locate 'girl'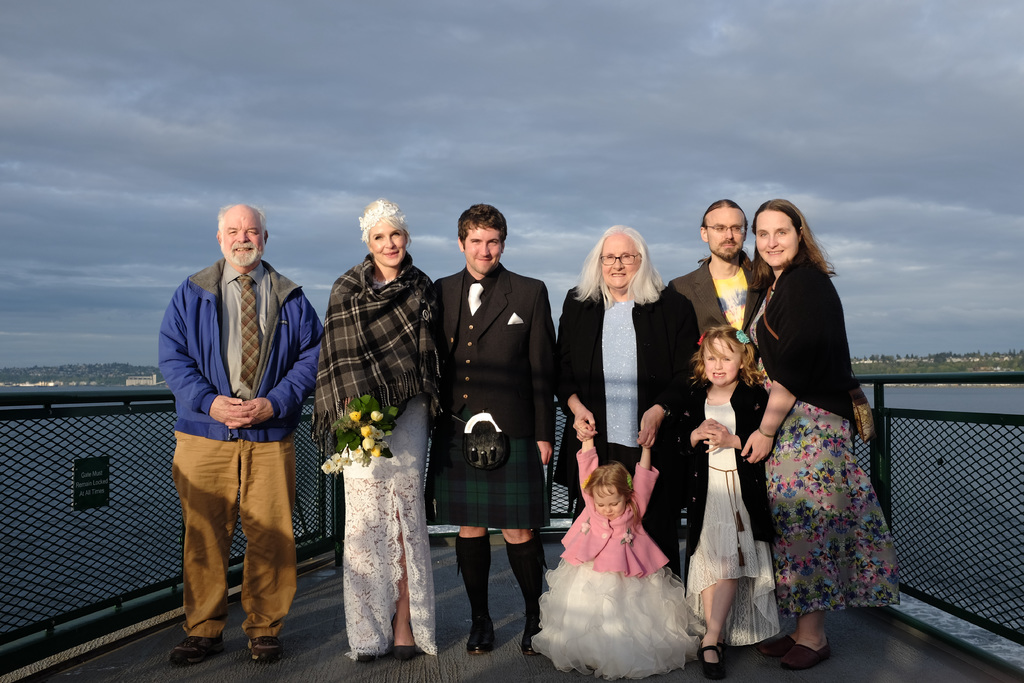
left=676, top=321, right=786, bottom=681
